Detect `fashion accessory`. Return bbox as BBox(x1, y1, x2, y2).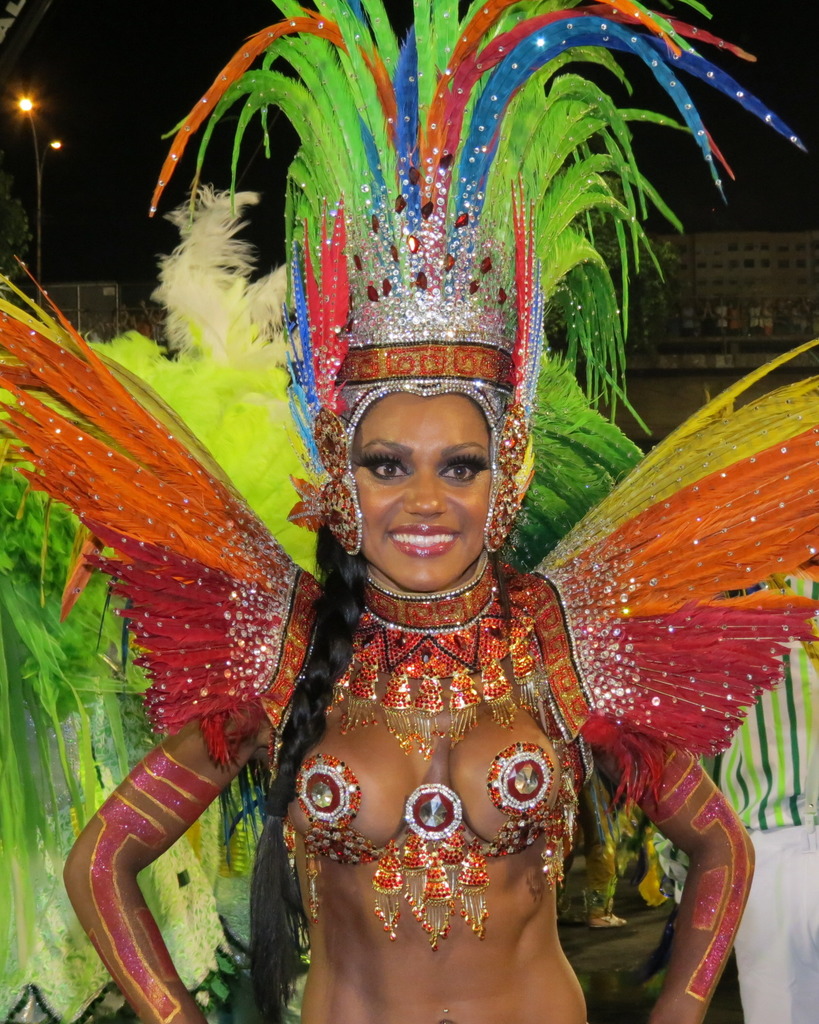
BBox(0, 250, 818, 818).
